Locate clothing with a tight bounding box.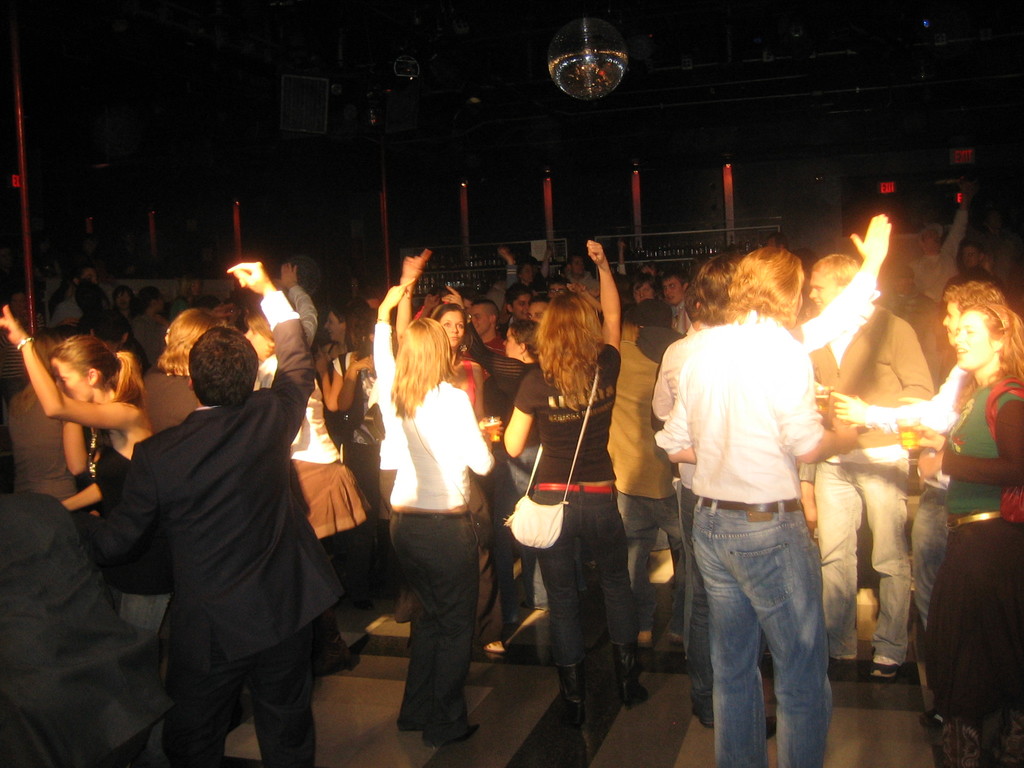
[left=382, top=323, right=495, bottom=738].
